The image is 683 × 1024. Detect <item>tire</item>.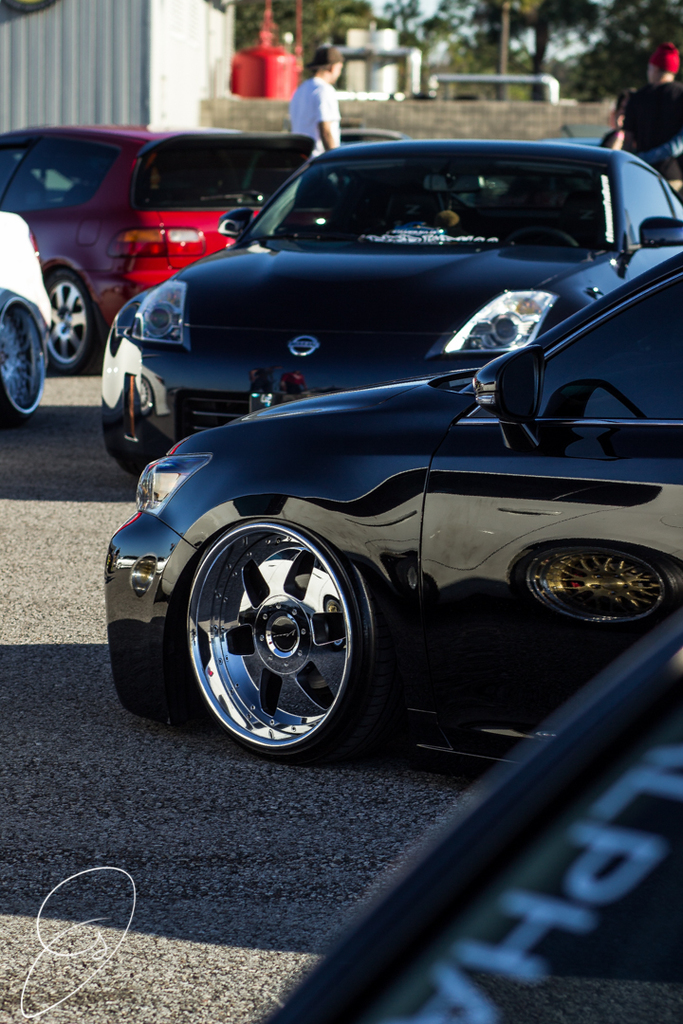
Detection: left=166, top=465, right=404, bottom=769.
